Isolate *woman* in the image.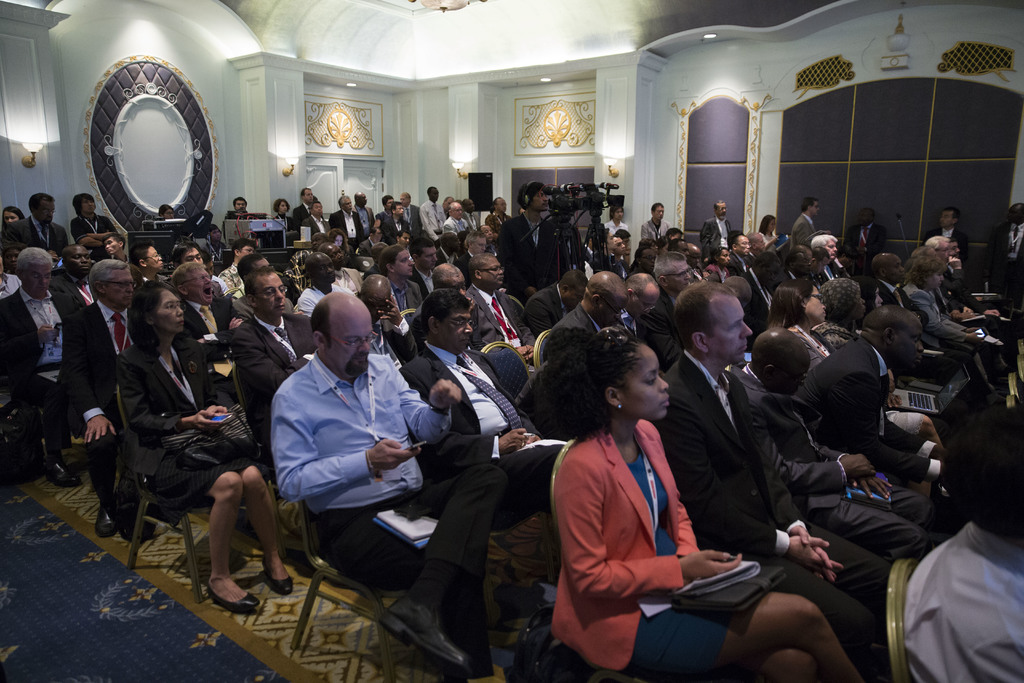
Isolated region: box=[111, 271, 275, 610].
